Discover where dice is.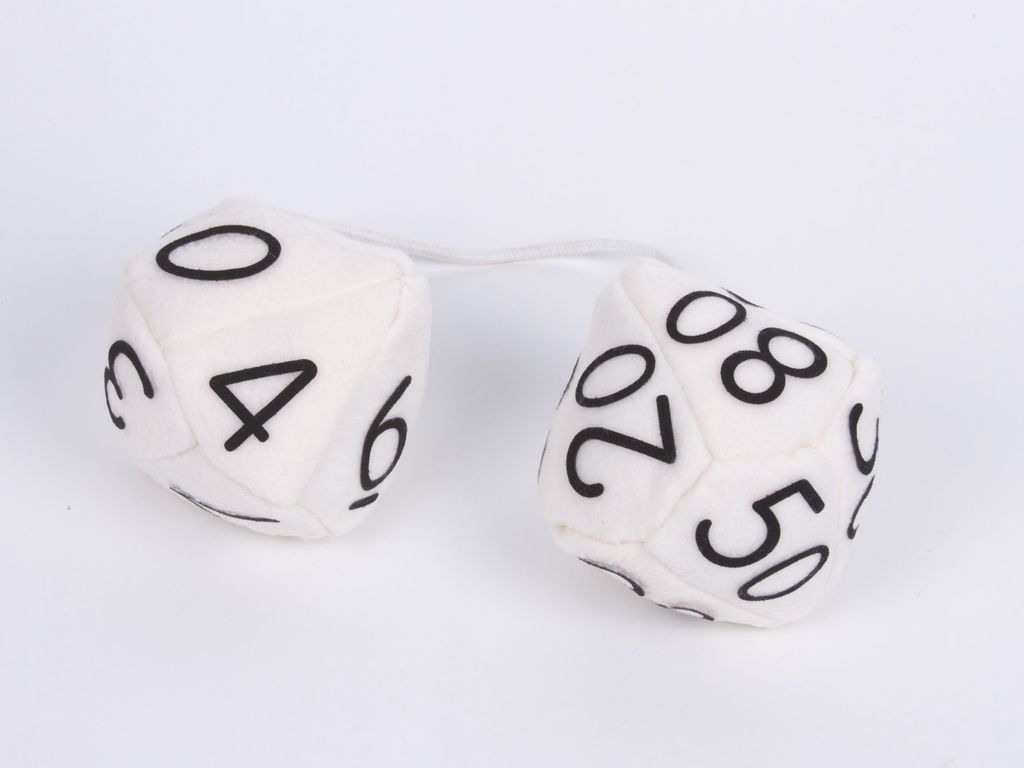
Discovered at l=92, t=188, r=432, b=544.
